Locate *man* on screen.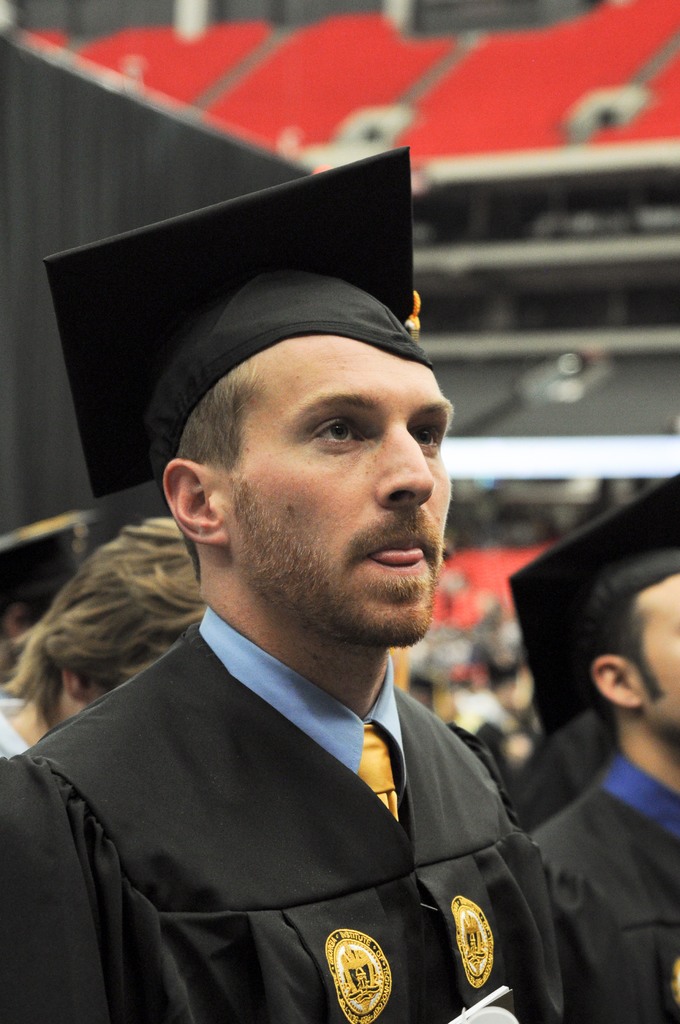
On screen at 0/269/655/1023.
